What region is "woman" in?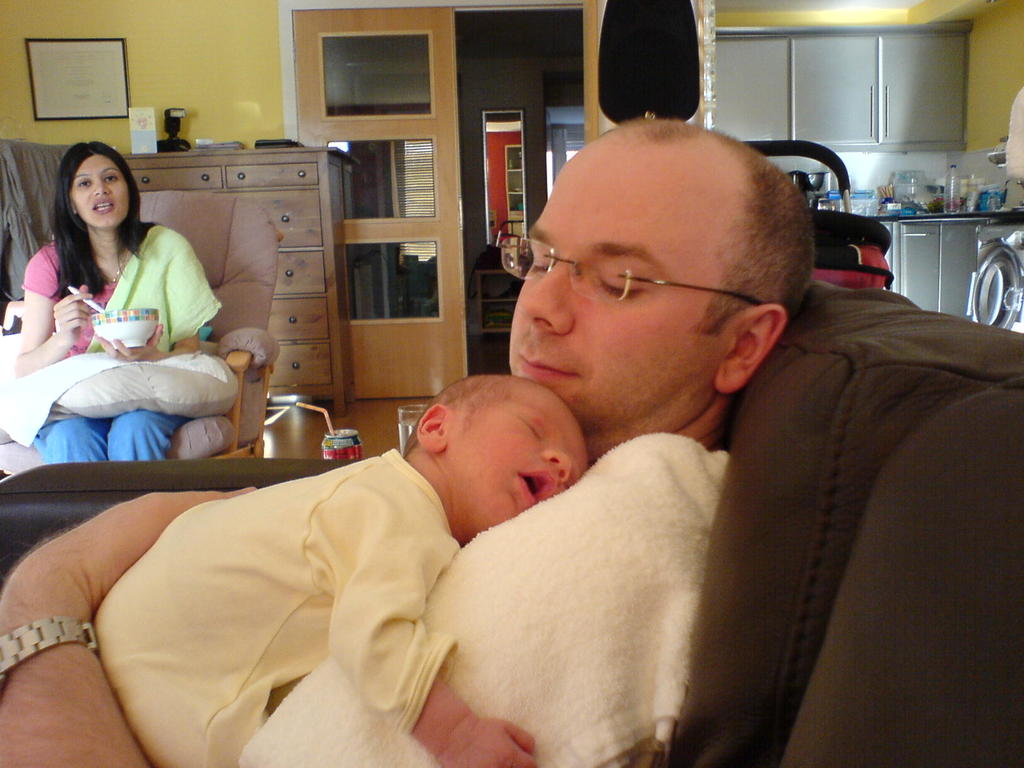
box(24, 147, 239, 486).
